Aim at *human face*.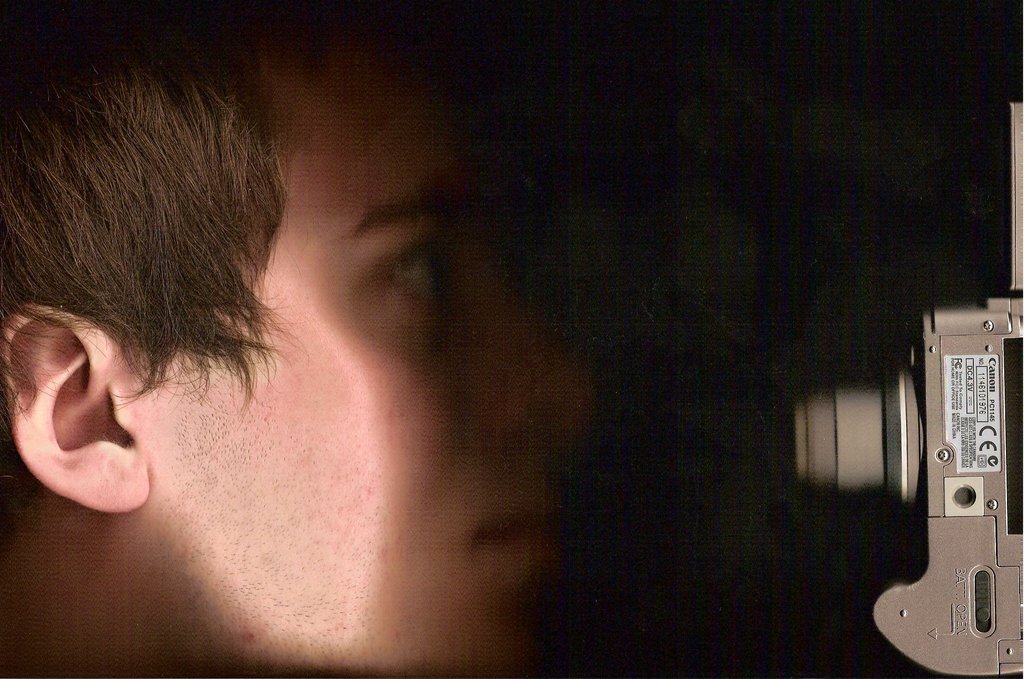
Aimed at <box>167,51,593,678</box>.
